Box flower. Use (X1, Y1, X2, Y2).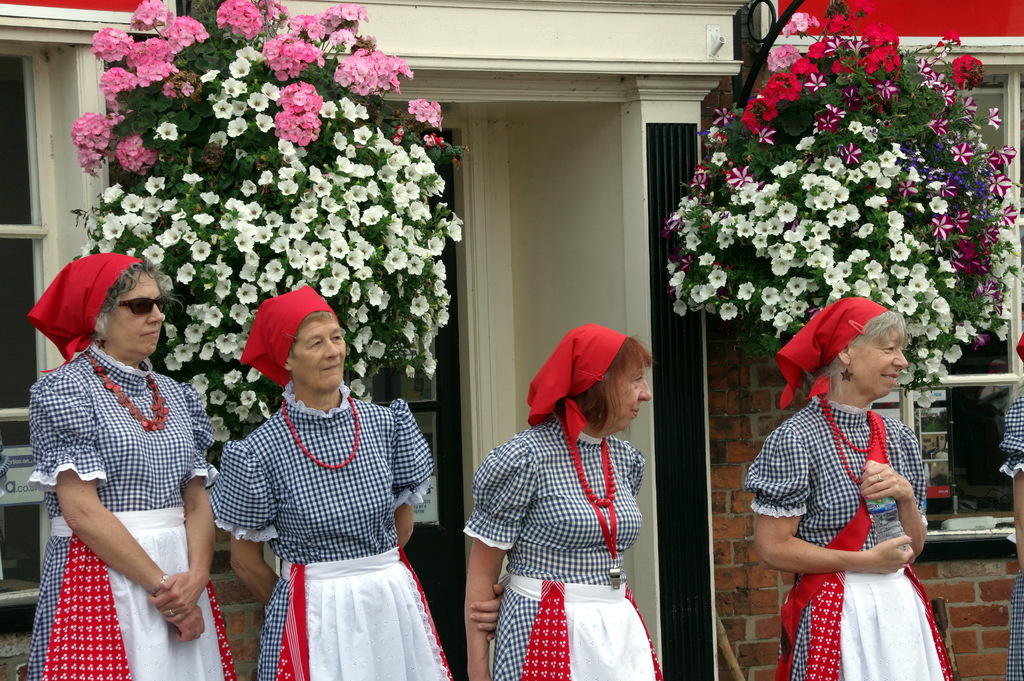
(838, 145, 867, 168).
